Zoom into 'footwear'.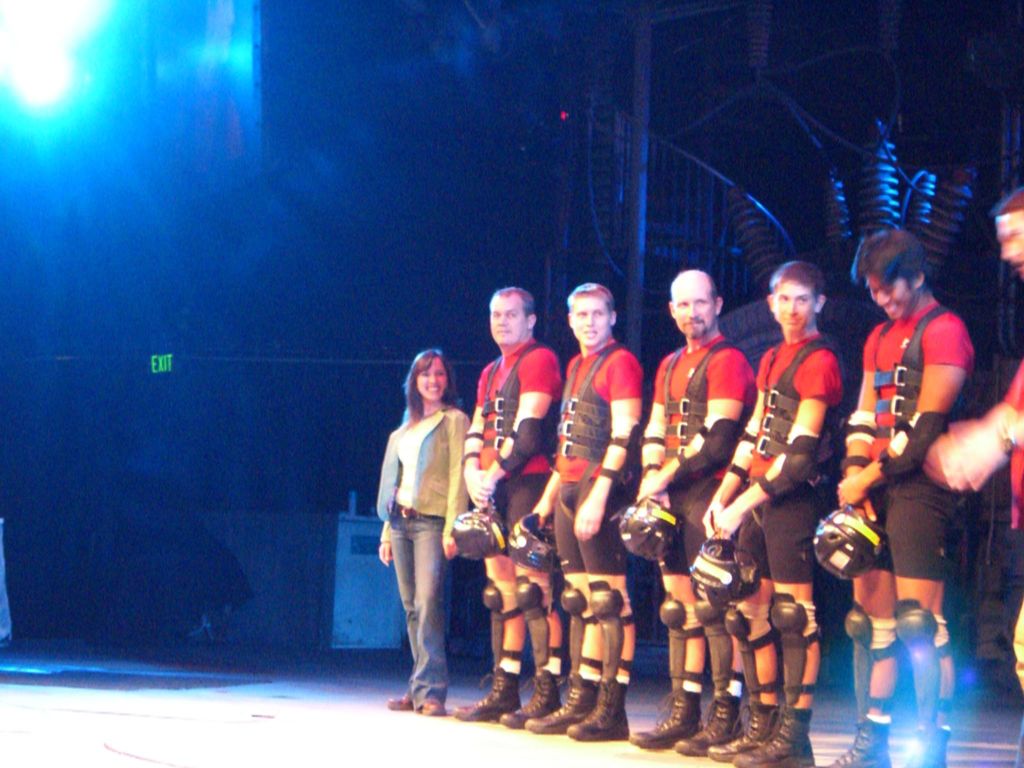
Zoom target: bbox(501, 673, 563, 724).
